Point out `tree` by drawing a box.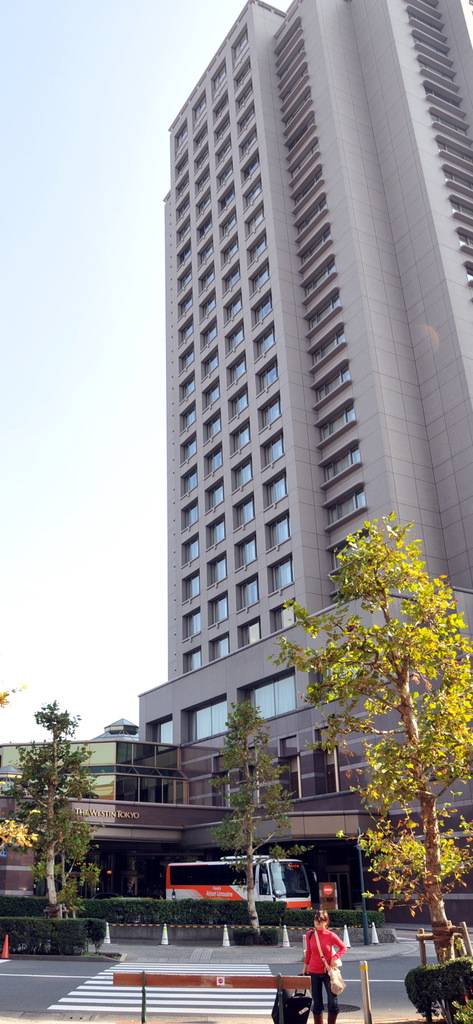
select_region(276, 504, 472, 1022).
